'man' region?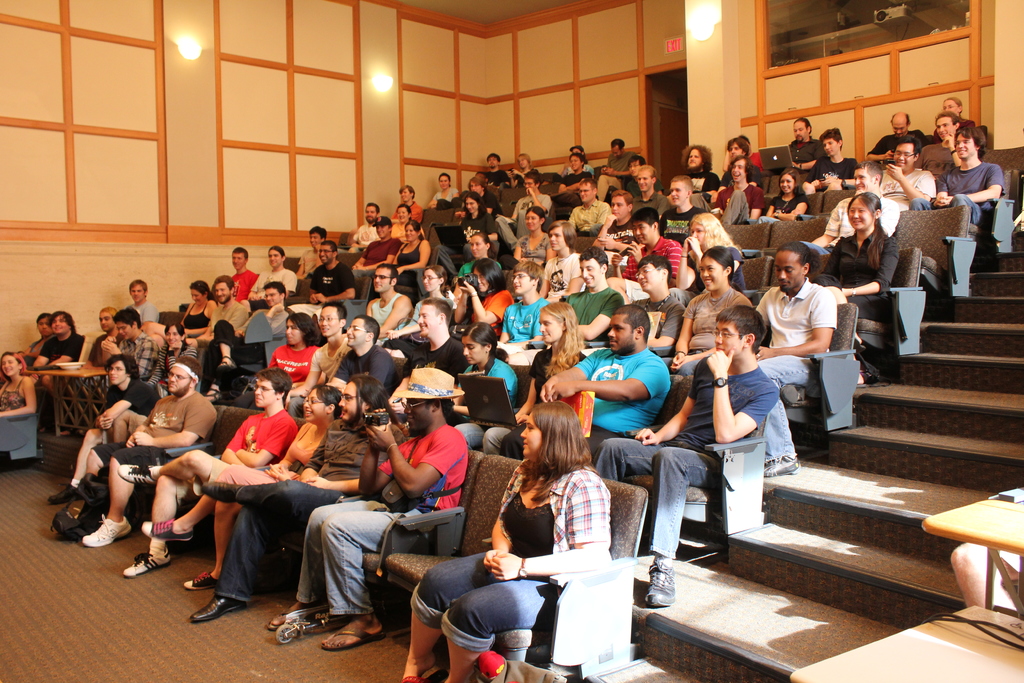
594 188 637 253
